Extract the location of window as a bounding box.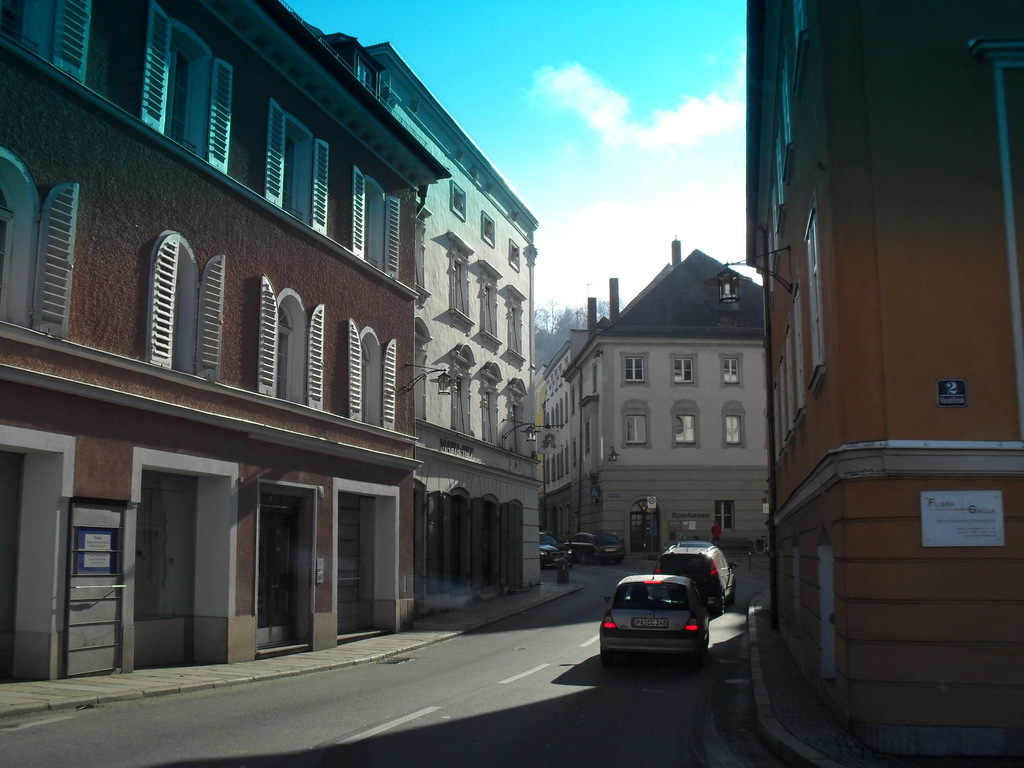
box(510, 237, 522, 274).
